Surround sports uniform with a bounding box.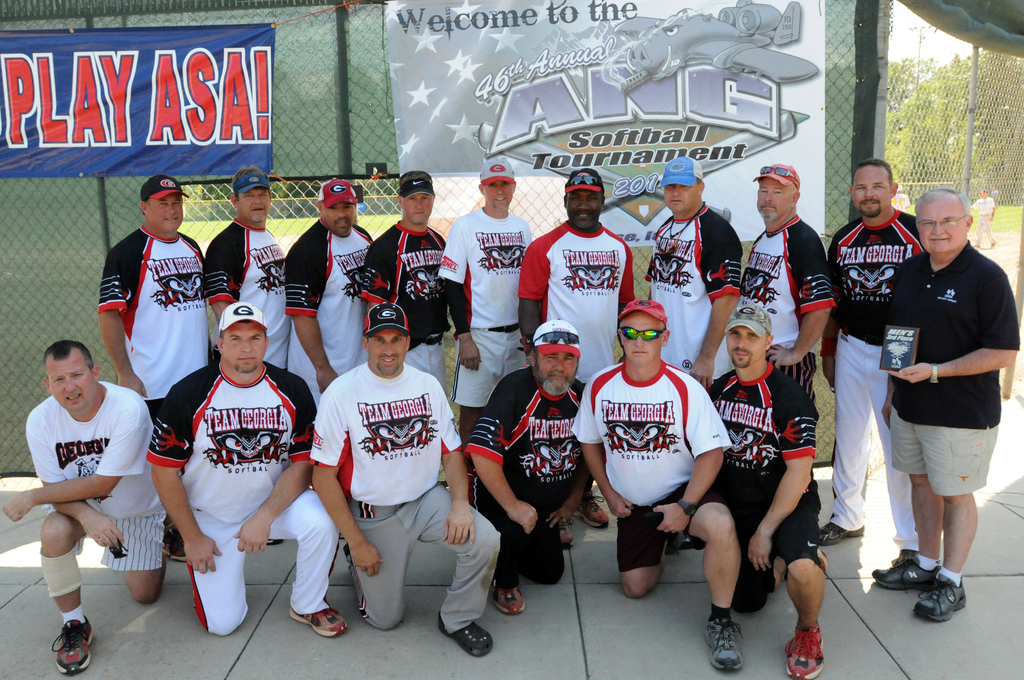
<region>284, 213, 376, 396</region>.
